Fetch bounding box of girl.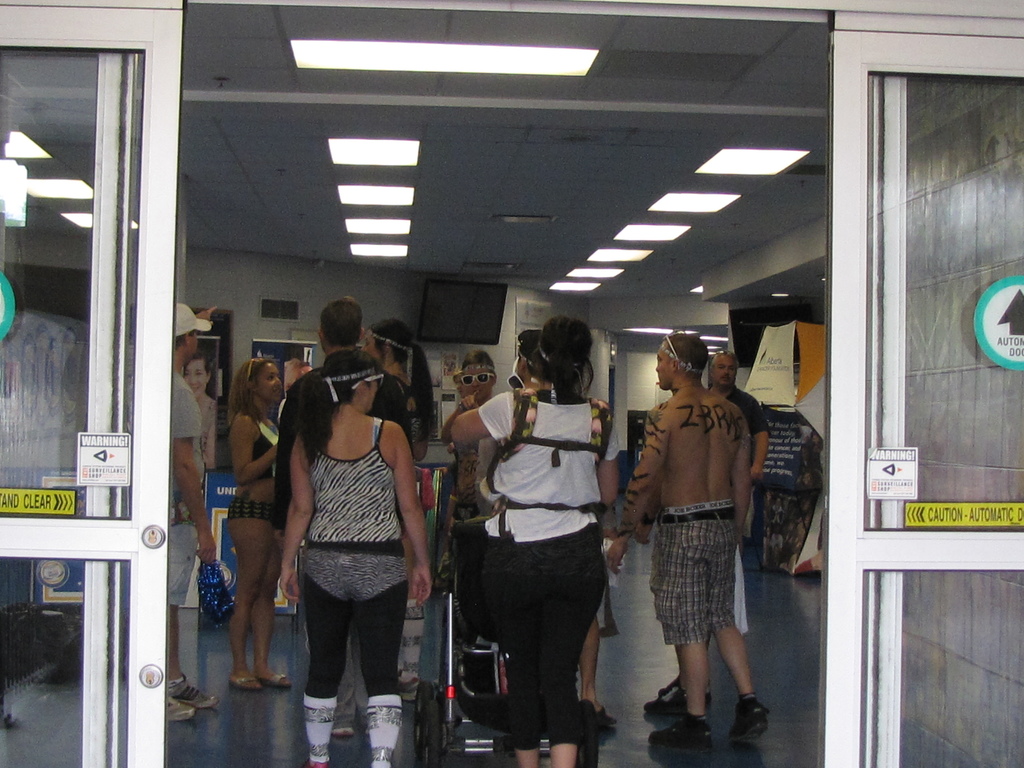
Bbox: Rect(280, 342, 436, 767).
